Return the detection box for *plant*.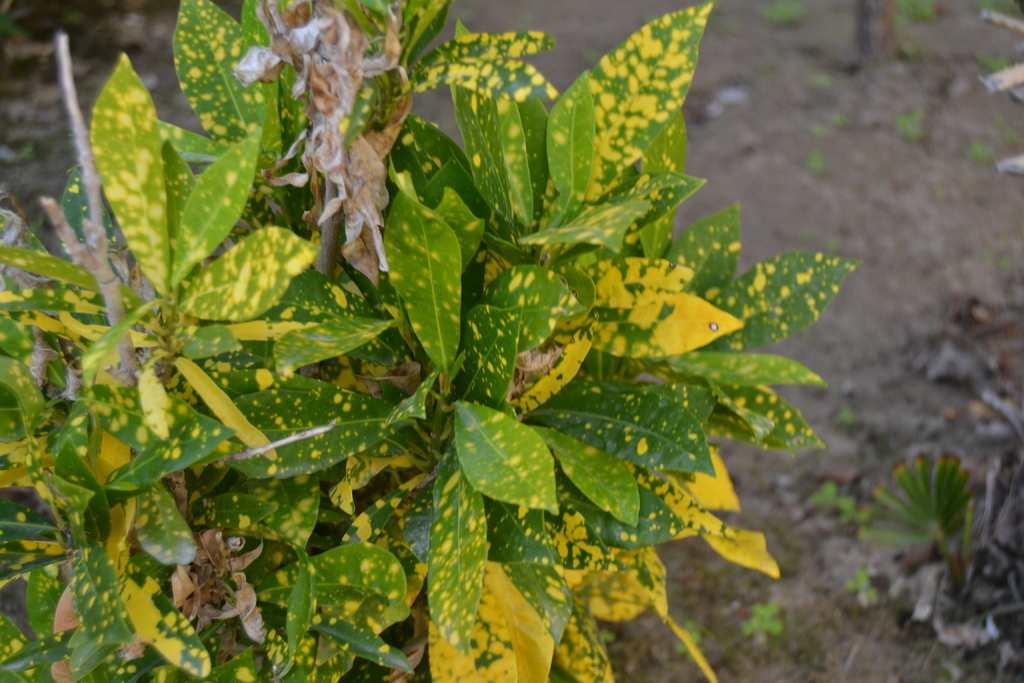
[35, 5, 849, 646].
